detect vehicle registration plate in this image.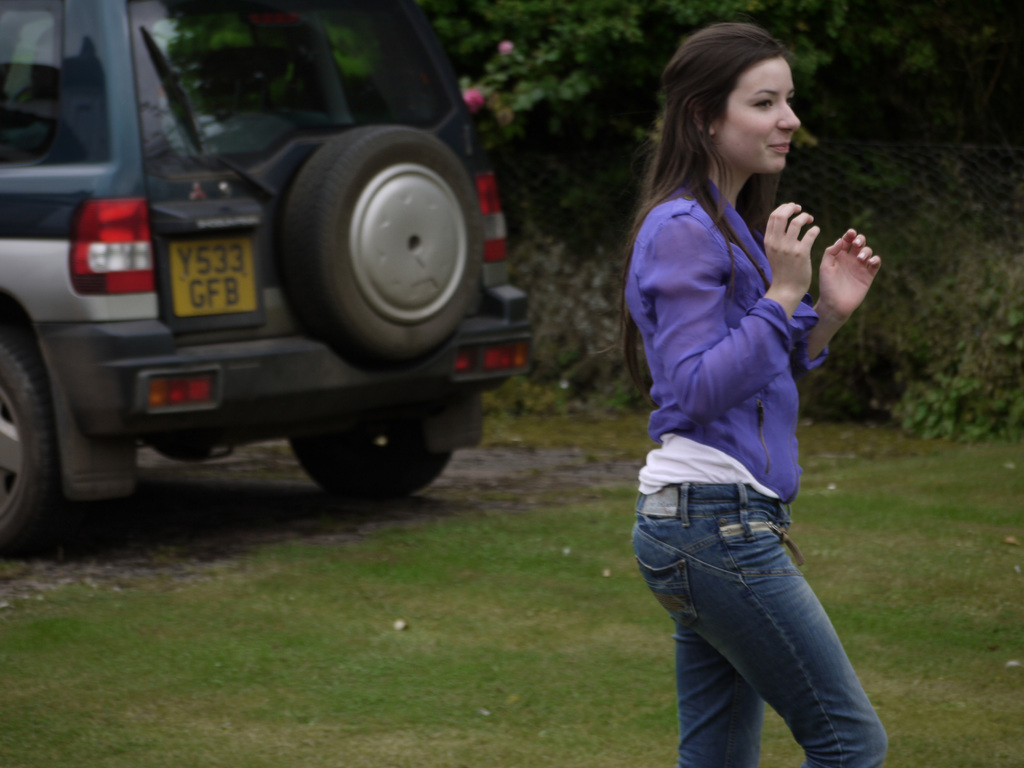
Detection: bbox=[168, 238, 259, 313].
